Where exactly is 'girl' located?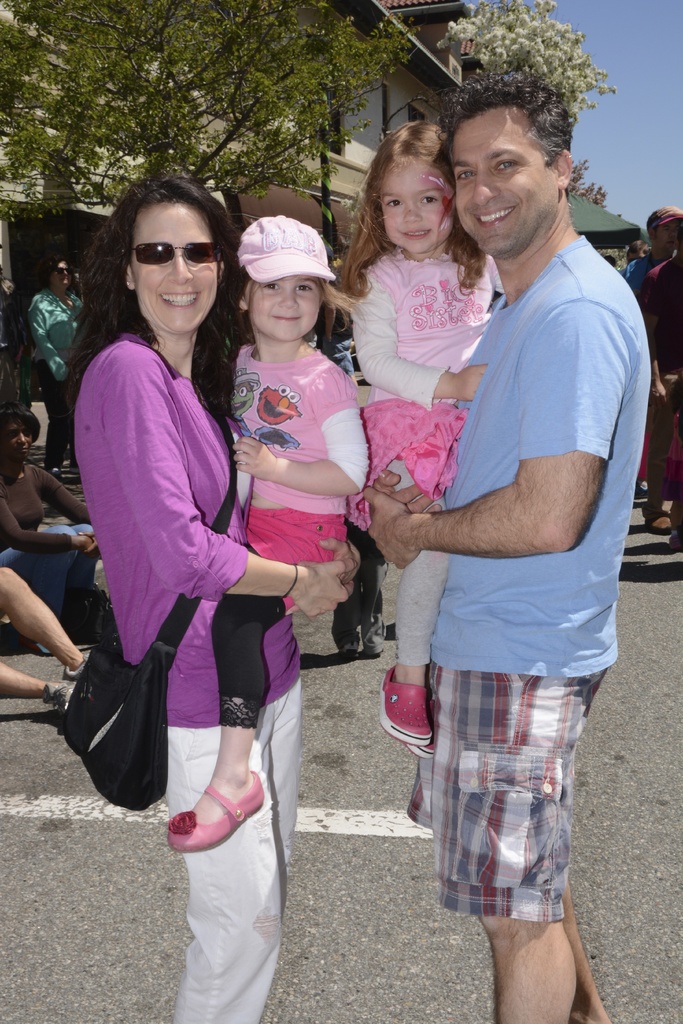
Its bounding box is 345,119,489,754.
